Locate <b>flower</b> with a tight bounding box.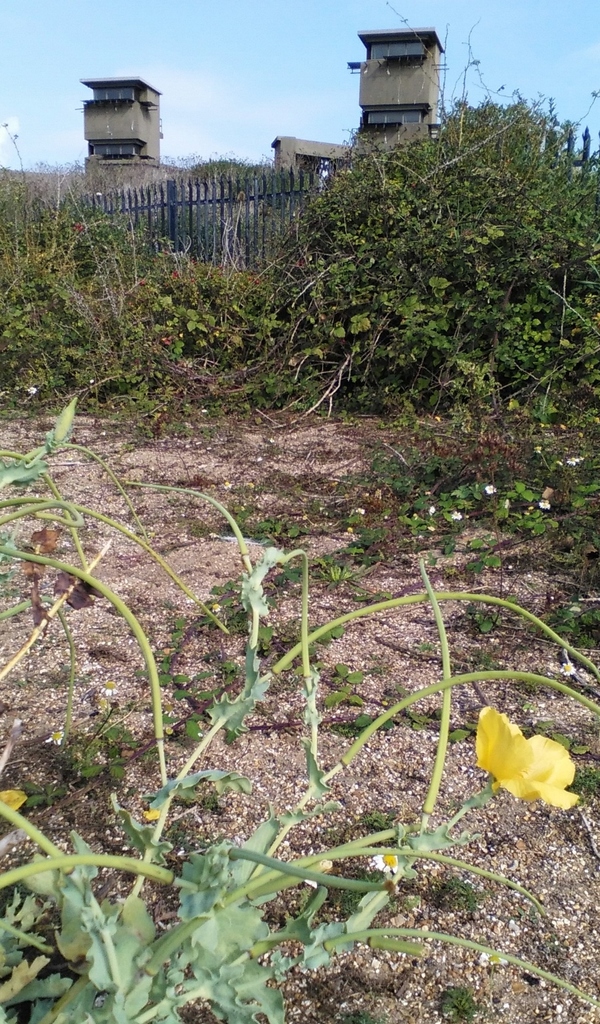
[138, 279, 145, 286].
